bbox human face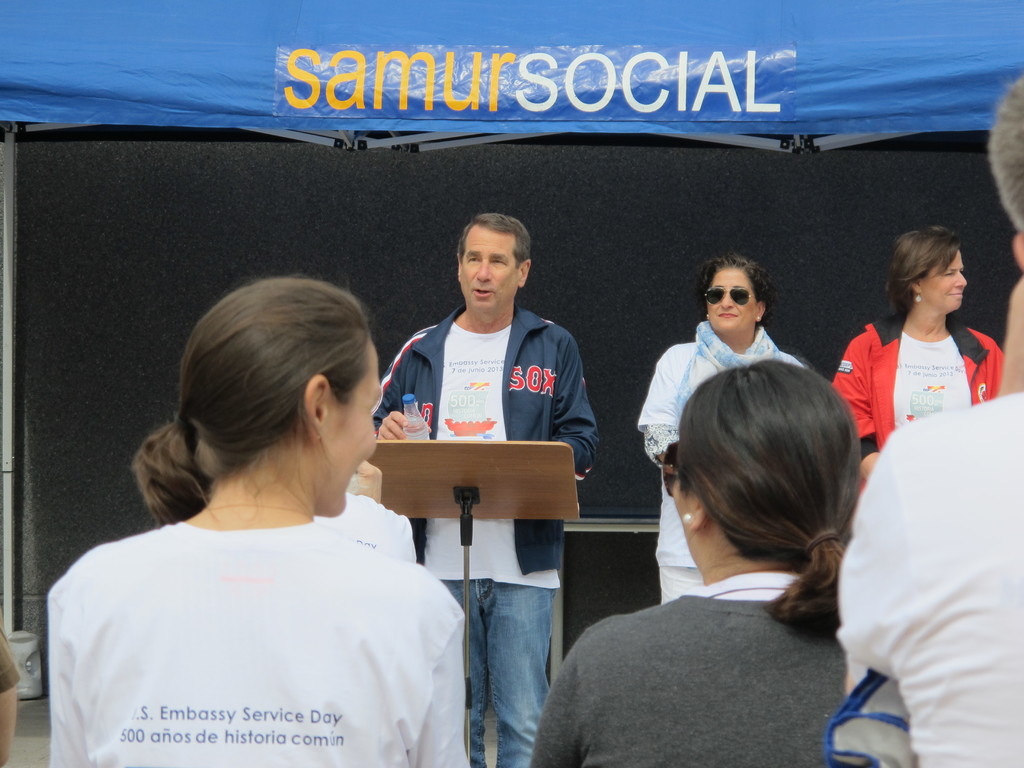
l=310, t=342, r=376, b=513
